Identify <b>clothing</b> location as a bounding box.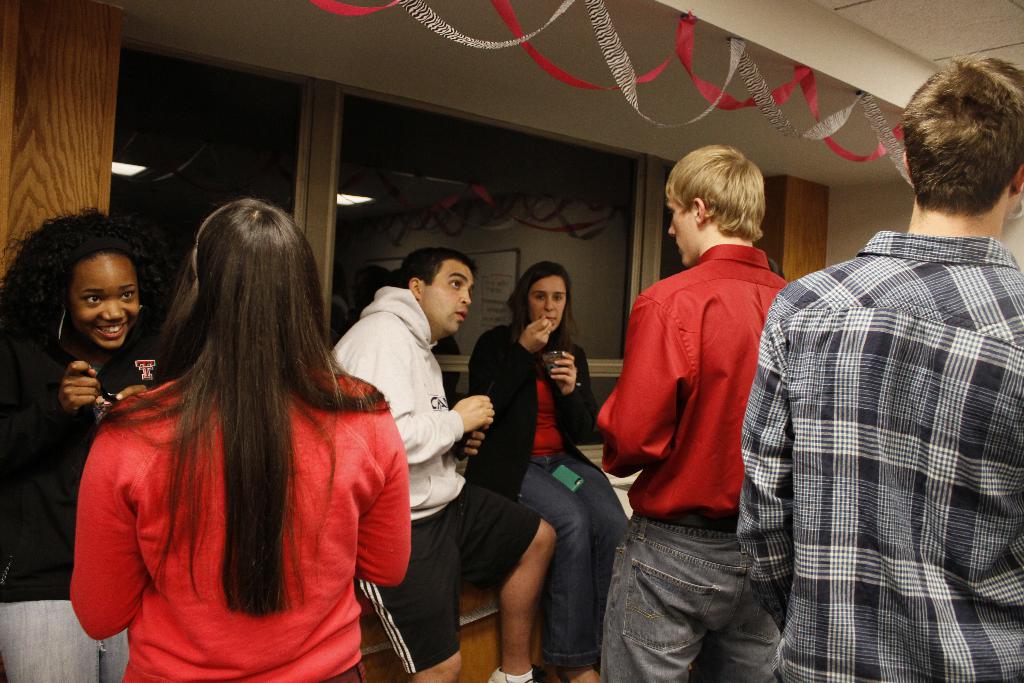
68, 369, 413, 675.
